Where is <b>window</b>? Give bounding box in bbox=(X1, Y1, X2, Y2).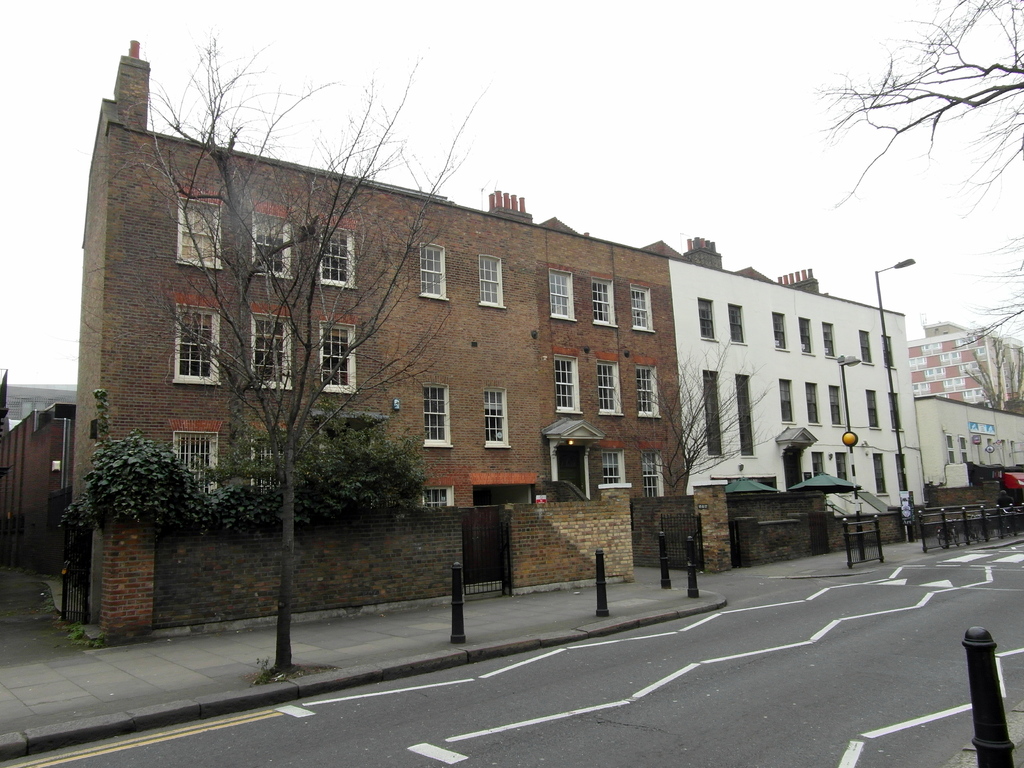
bbox=(804, 381, 820, 426).
